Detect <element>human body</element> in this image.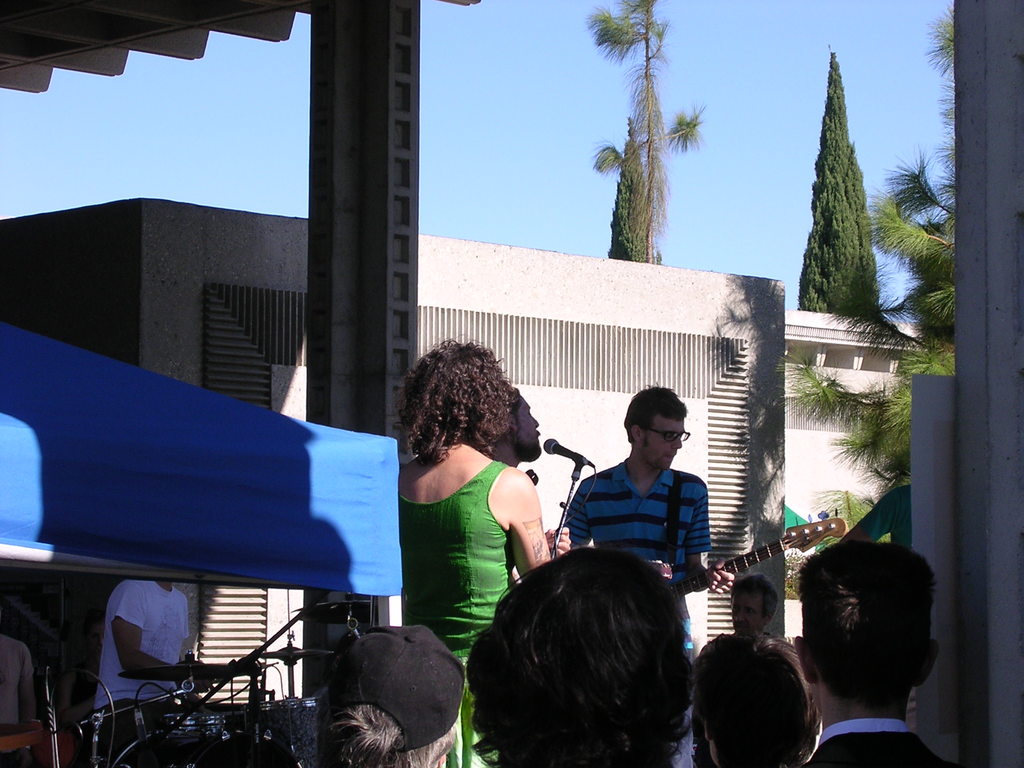
Detection: 797:717:948:767.
